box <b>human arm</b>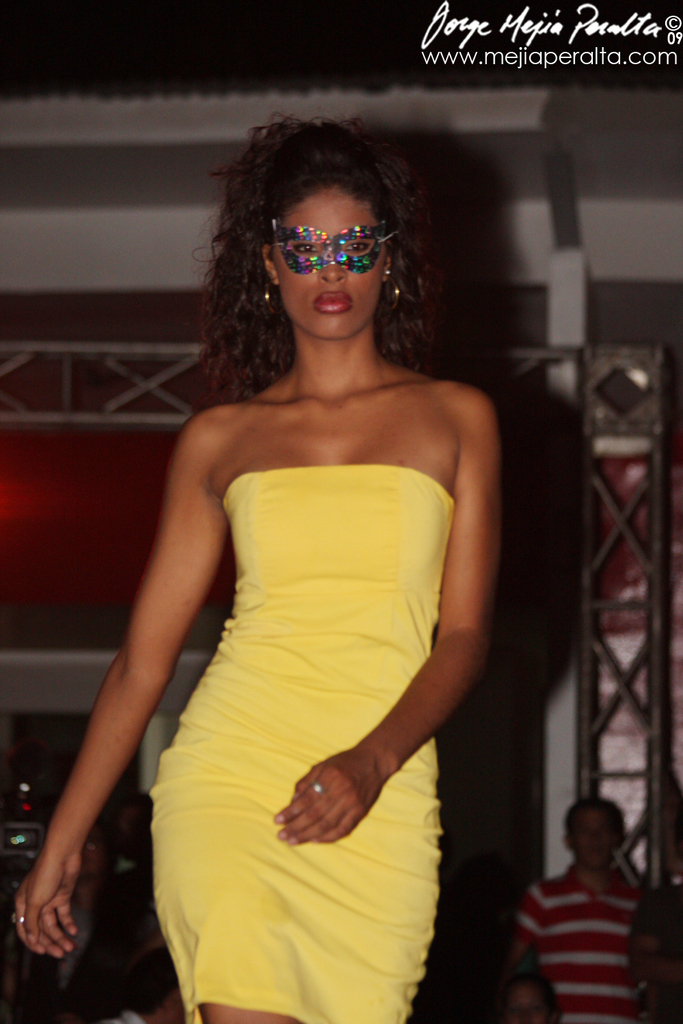
locate(27, 483, 217, 1006)
